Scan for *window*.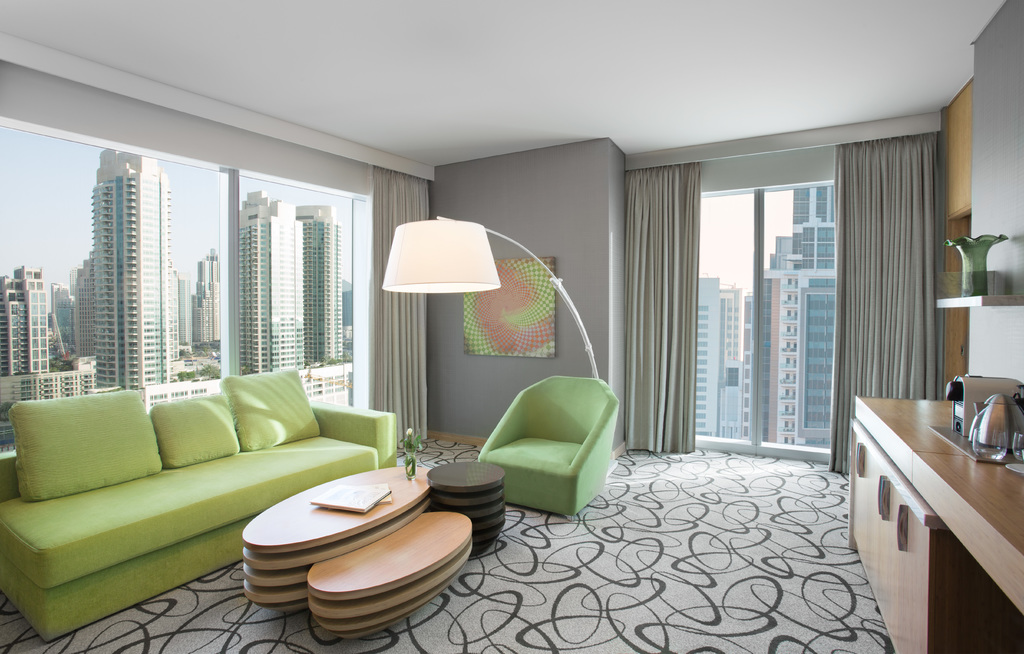
Scan result: left=0, top=115, right=359, bottom=455.
